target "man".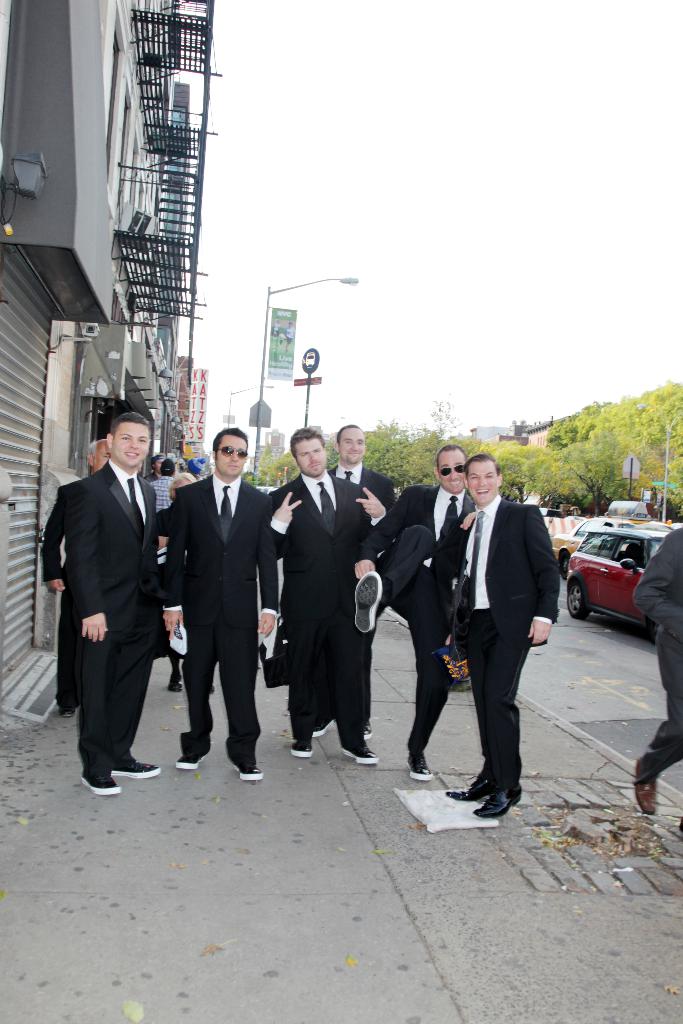
Target region: [x1=260, y1=428, x2=390, y2=772].
